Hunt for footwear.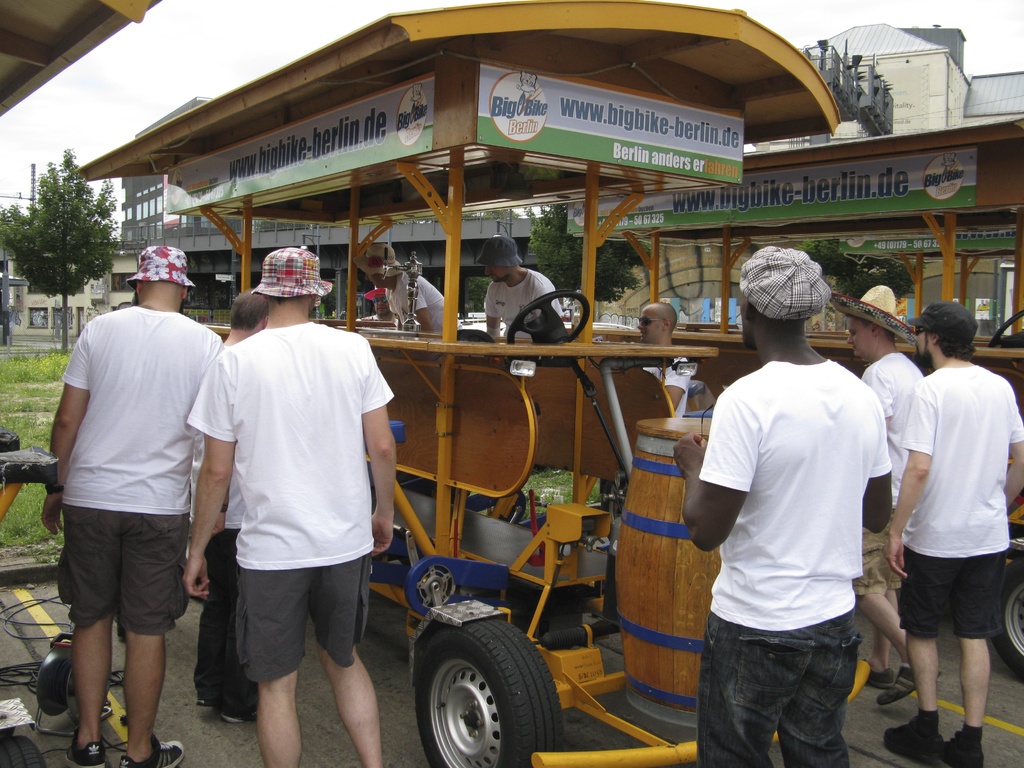
Hunted down at bbox=[67, 728, 103, 767].
